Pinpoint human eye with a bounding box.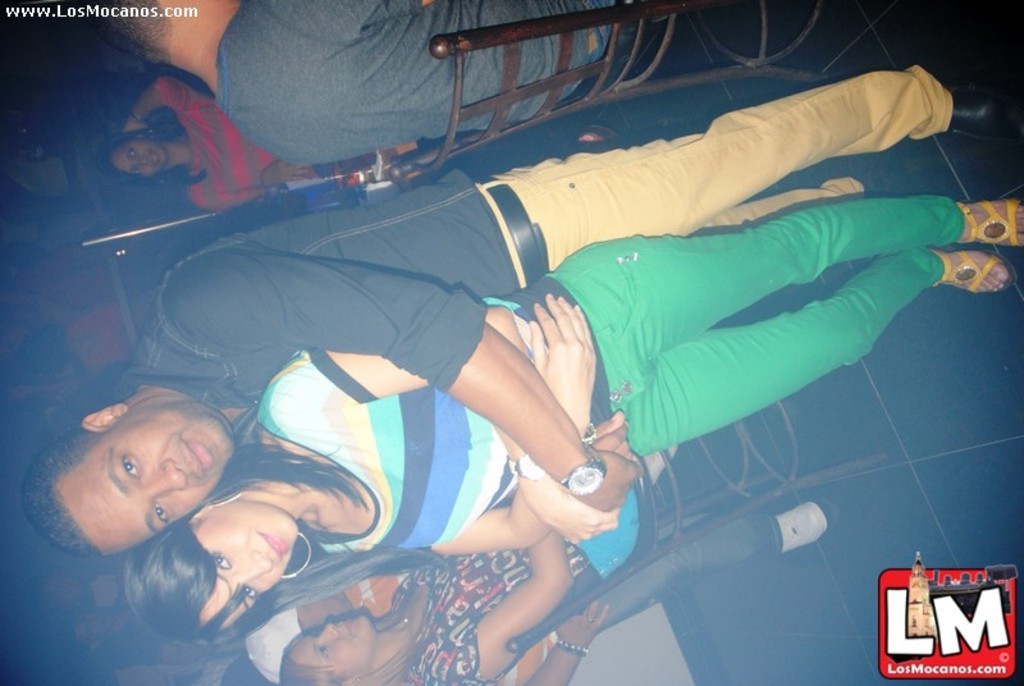
rect(156, 504, 173, 527).
